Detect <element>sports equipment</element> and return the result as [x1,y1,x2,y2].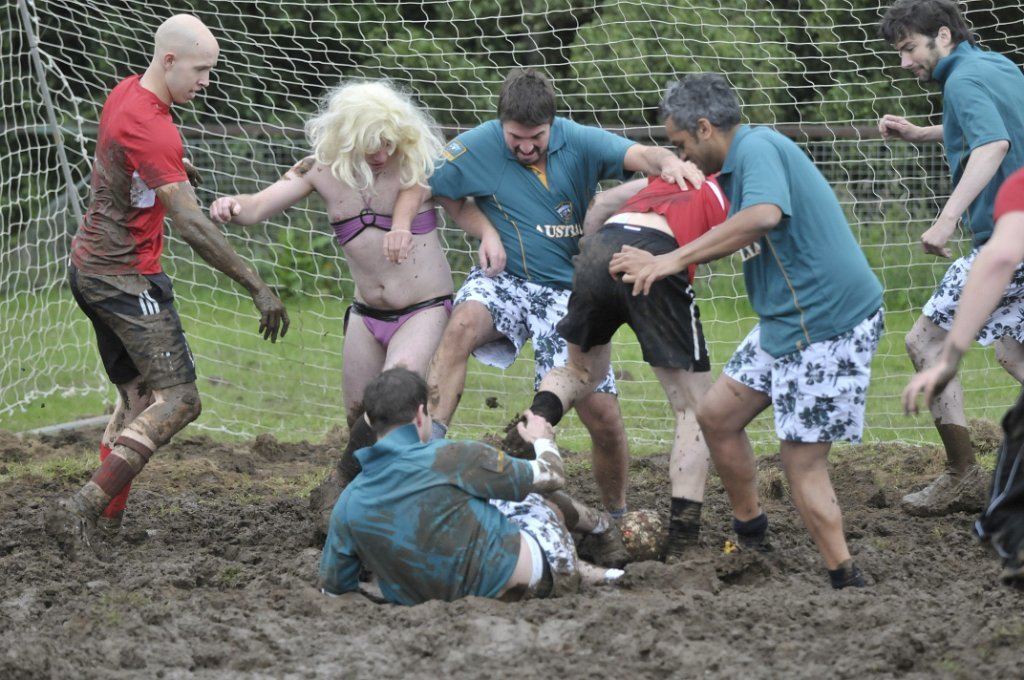
[0,0,1023,455].
